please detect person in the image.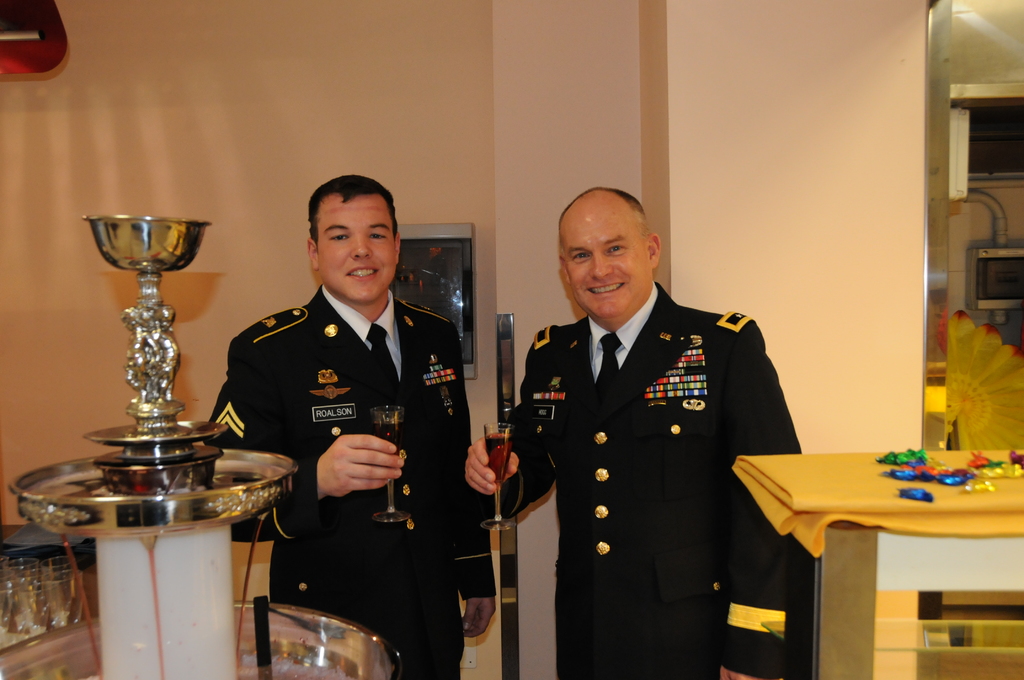
{"left": 207, "top": 172, "right": 497, "bottom": 679}.
